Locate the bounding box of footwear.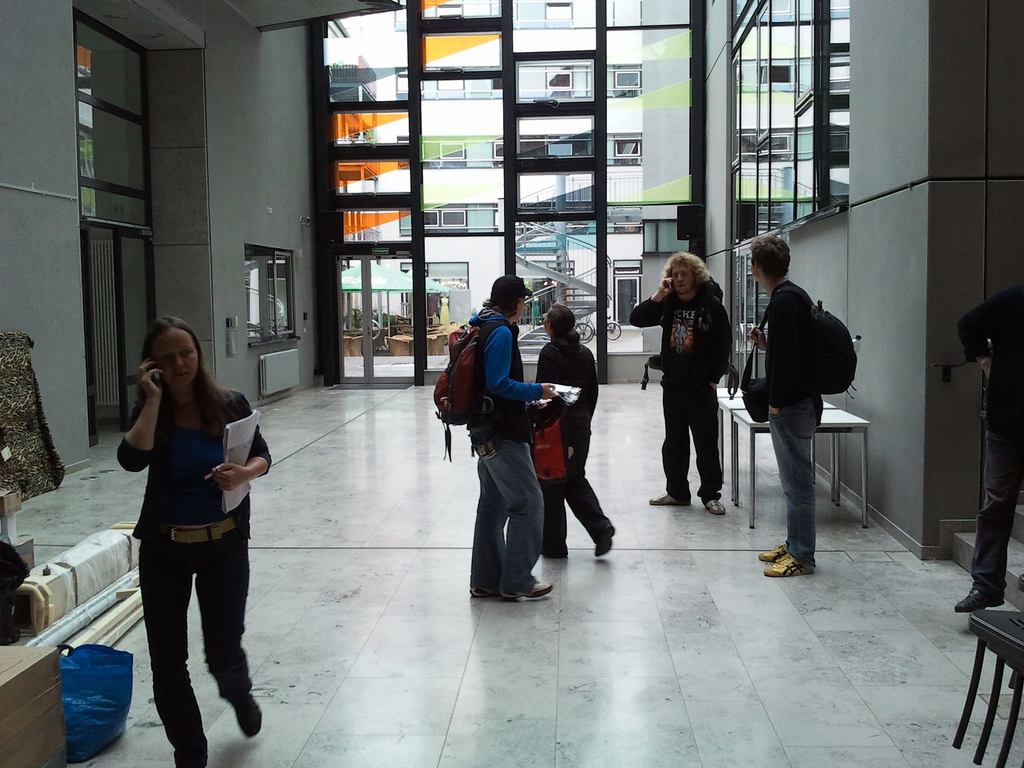
Bounding box: region(235, 698, 266, 743).
